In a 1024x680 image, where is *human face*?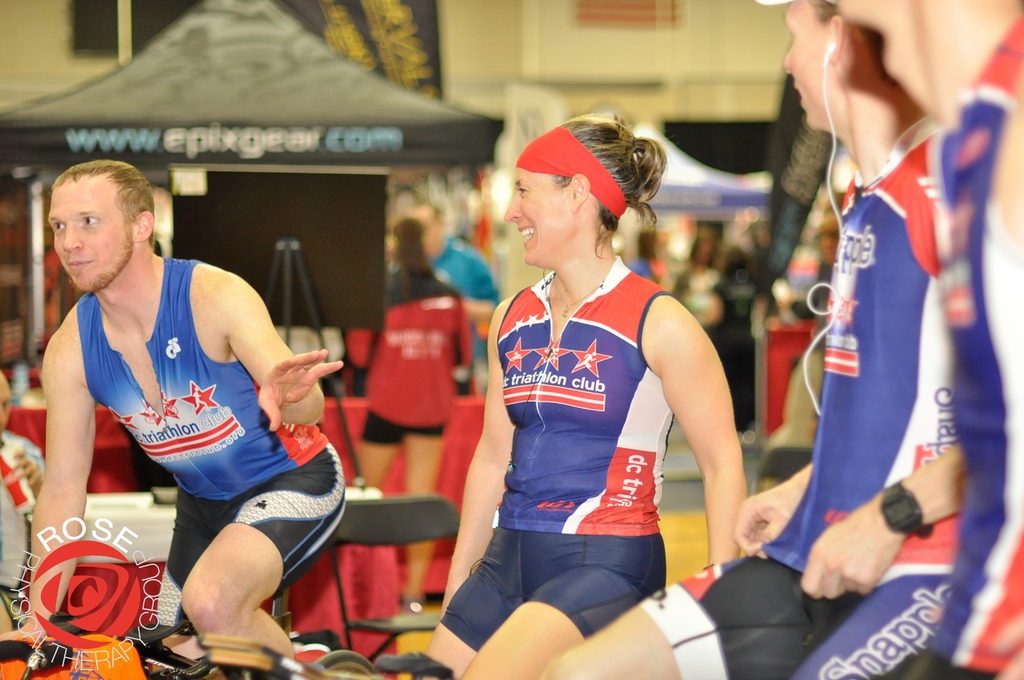
pyautogui.locateOnScreen(838, 0, 959, 122).
